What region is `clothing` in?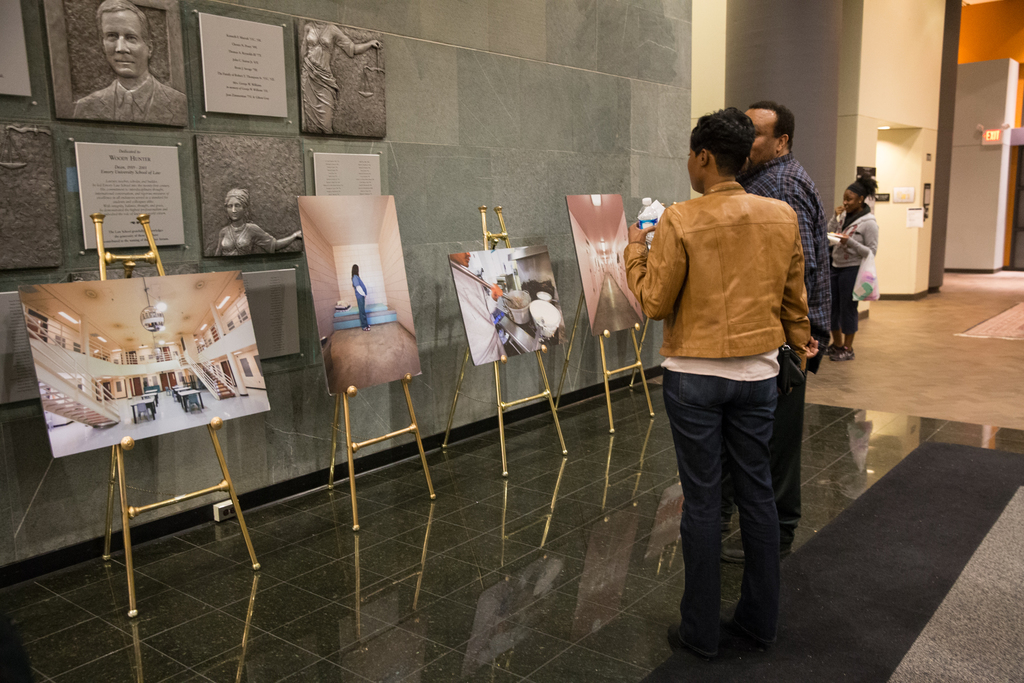
bbox=[303, 53, 345, 139].
